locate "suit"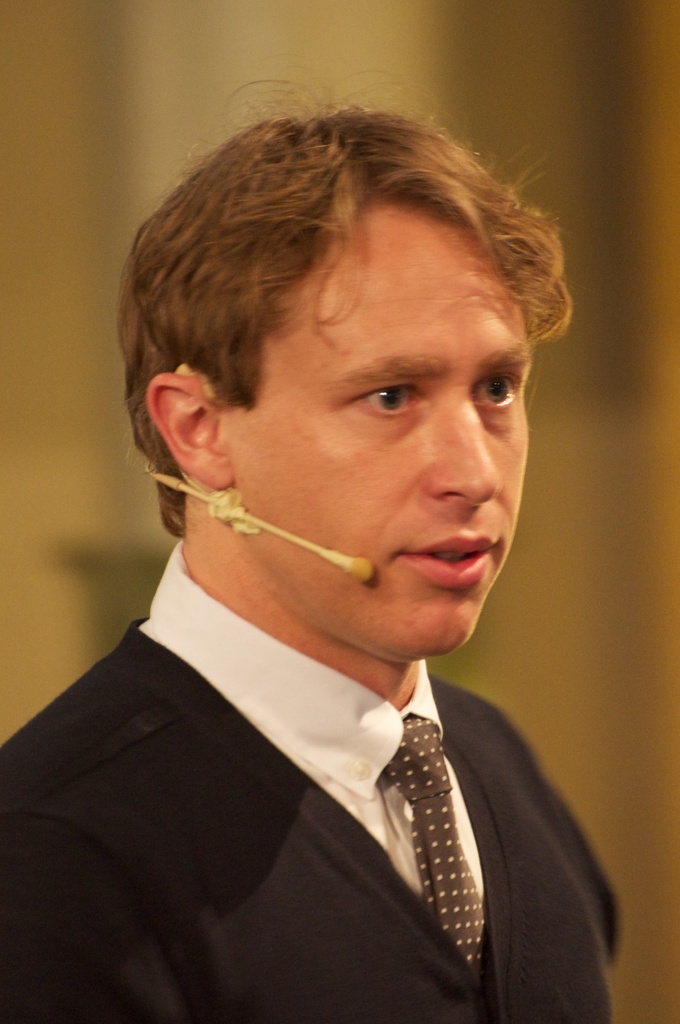
bbox=[0, 596, 622, 1007]
